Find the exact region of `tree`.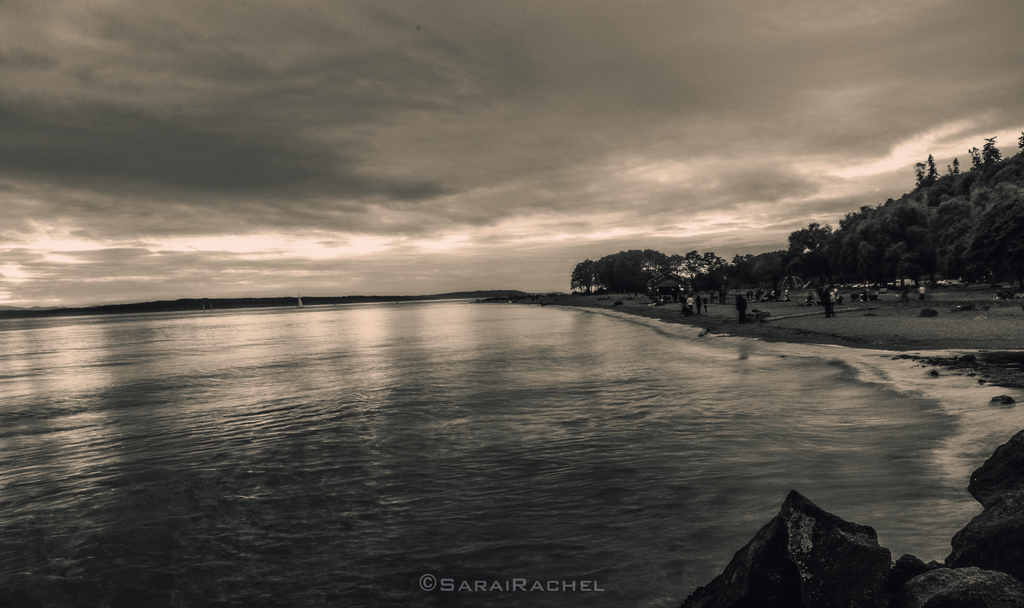
Exact region: (561, 256, 600, 298).
